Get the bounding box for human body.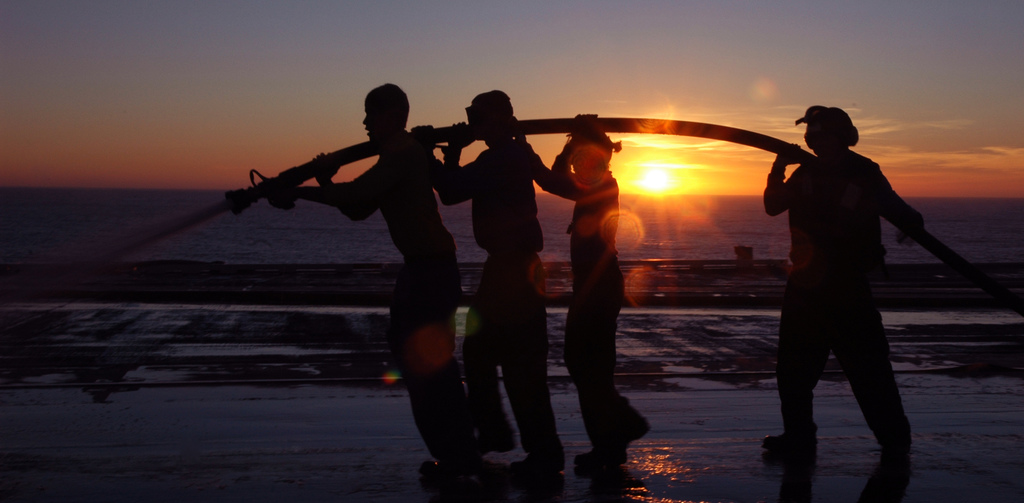
266, 84, 470, 475.
